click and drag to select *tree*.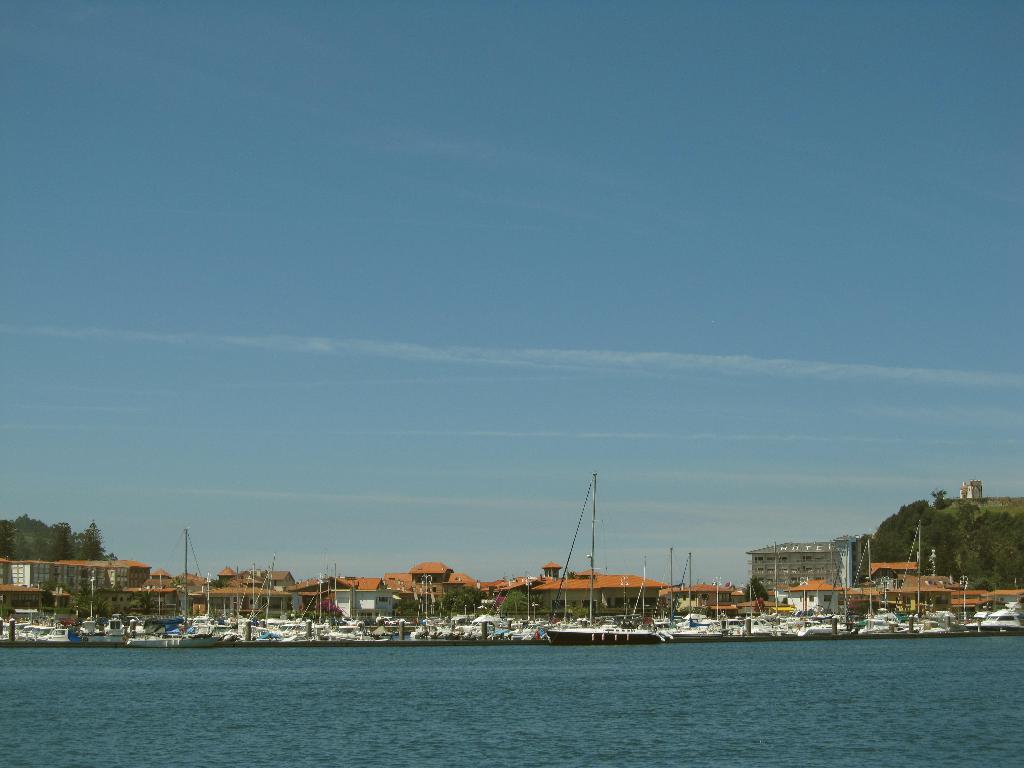
Selection: {"left": 445, "top": 590, "right": 490, "bottom": 614}.
